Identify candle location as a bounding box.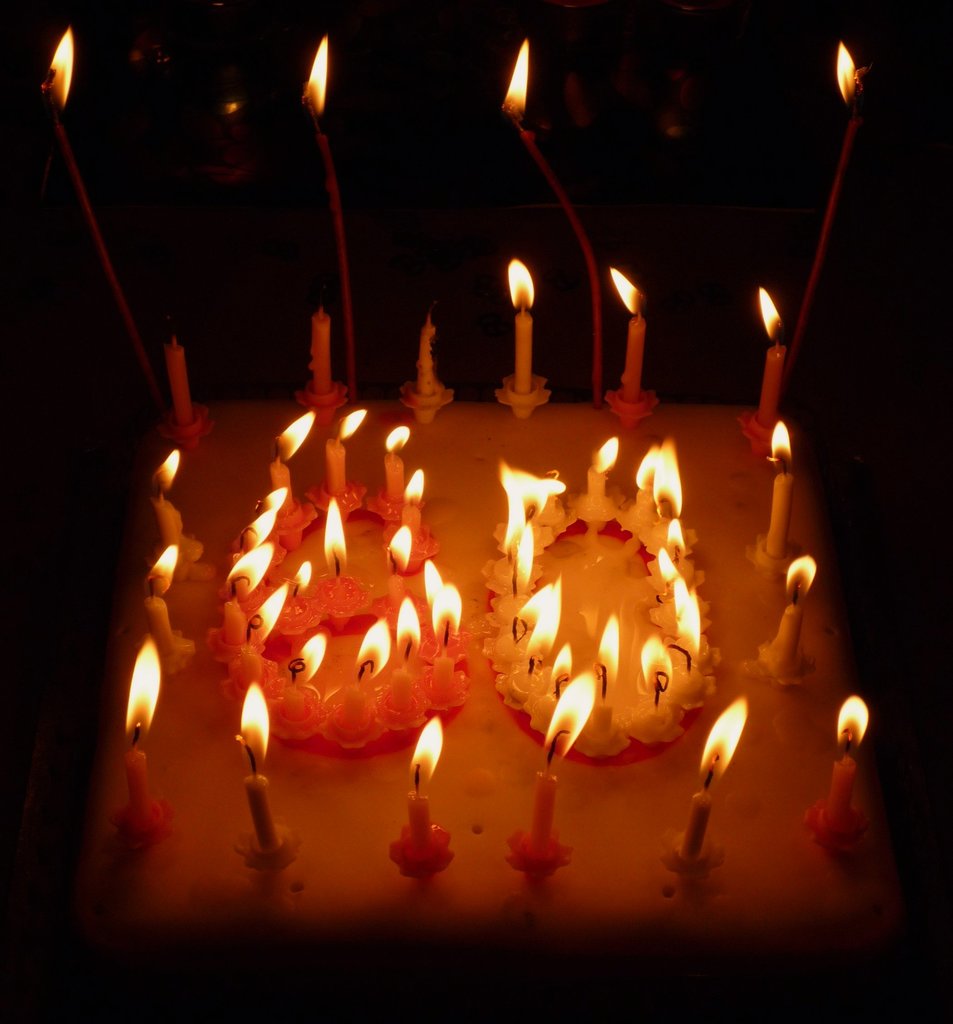
(774,421,794,554).
